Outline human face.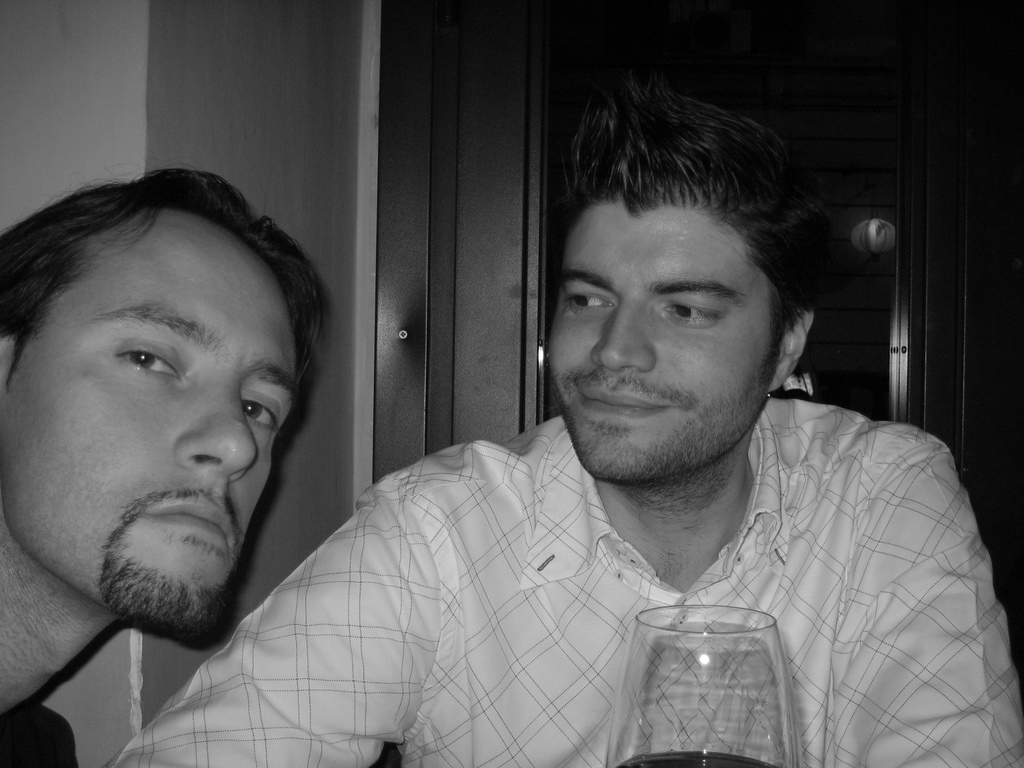
Outline: 0, 193, 307, 635.
